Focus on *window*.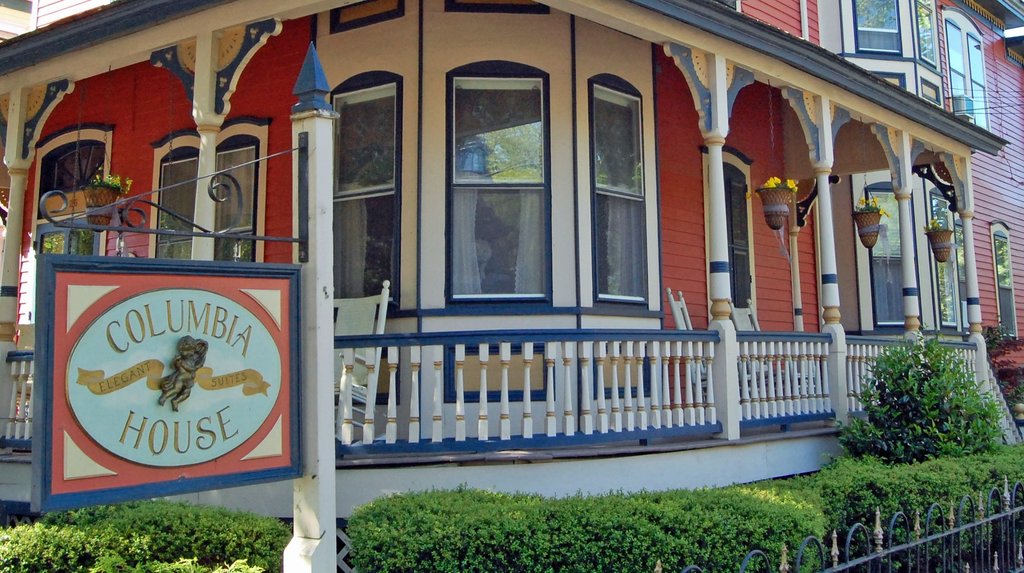
Focused at x1=723 y1=156 x2=754 y2=303.
